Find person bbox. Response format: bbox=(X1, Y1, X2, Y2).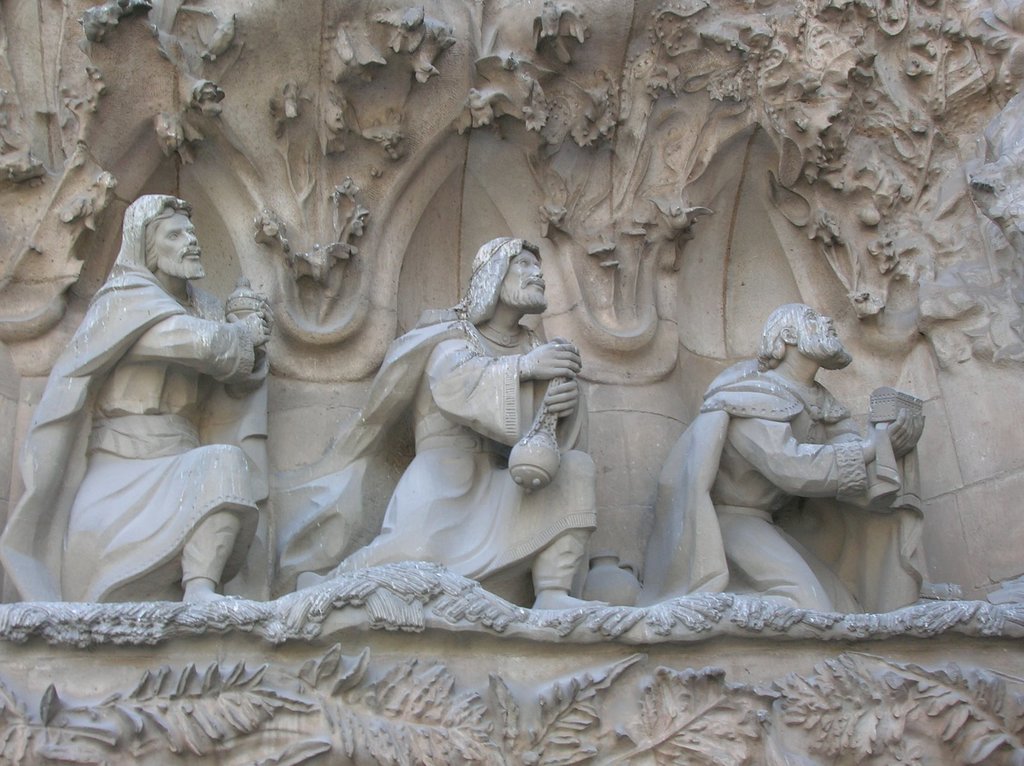
bbox=(0, 193, 271, 603).
